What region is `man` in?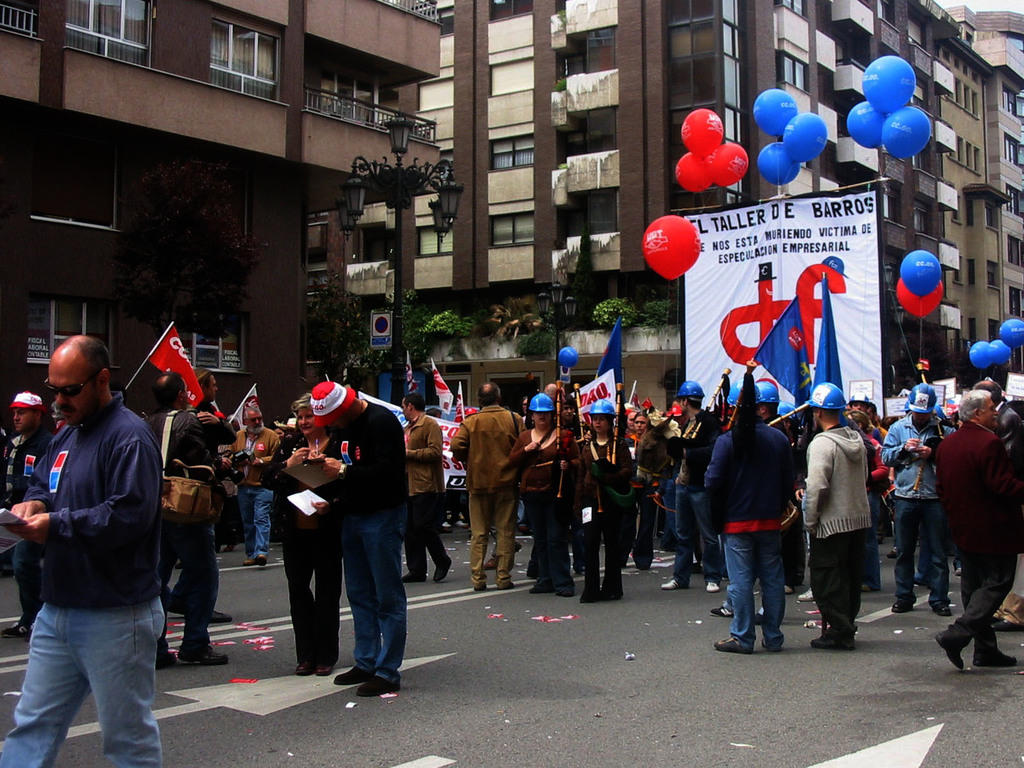
rect(145, 371, 227, 666).
